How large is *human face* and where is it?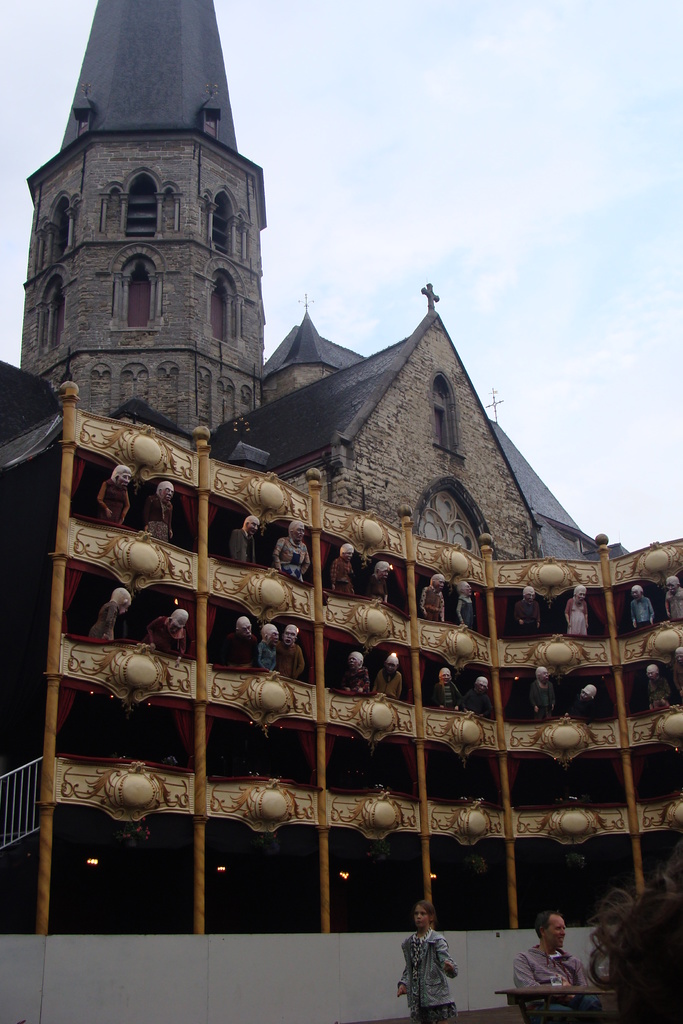
Bounding box: (432, 664, 456, 688).
